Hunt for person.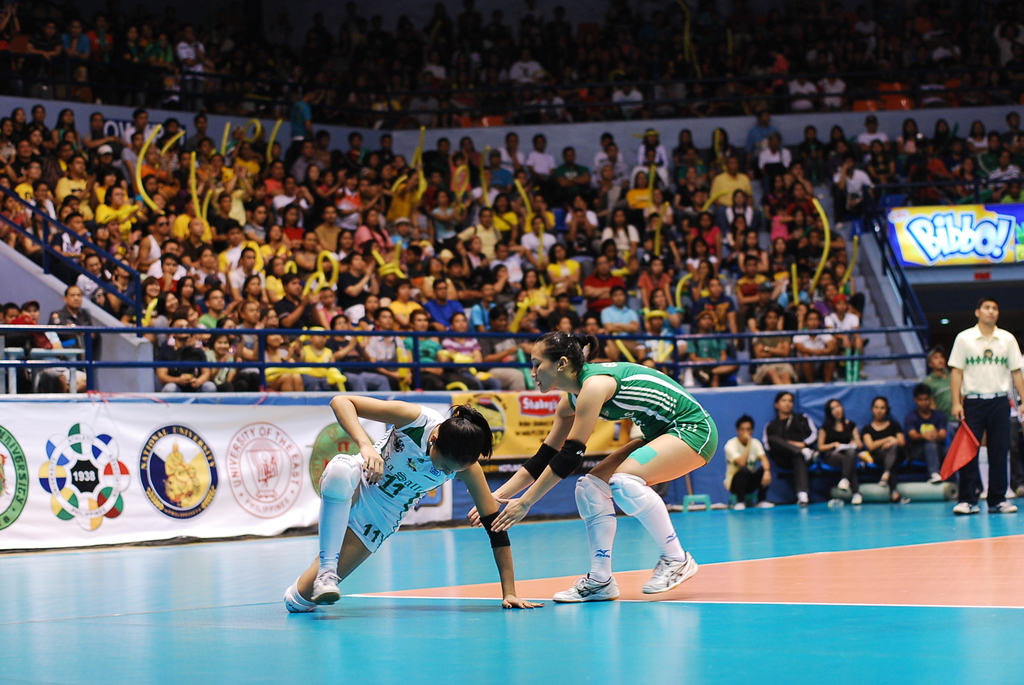
Hunted down at l=347, t=133, r=365, b=162.
